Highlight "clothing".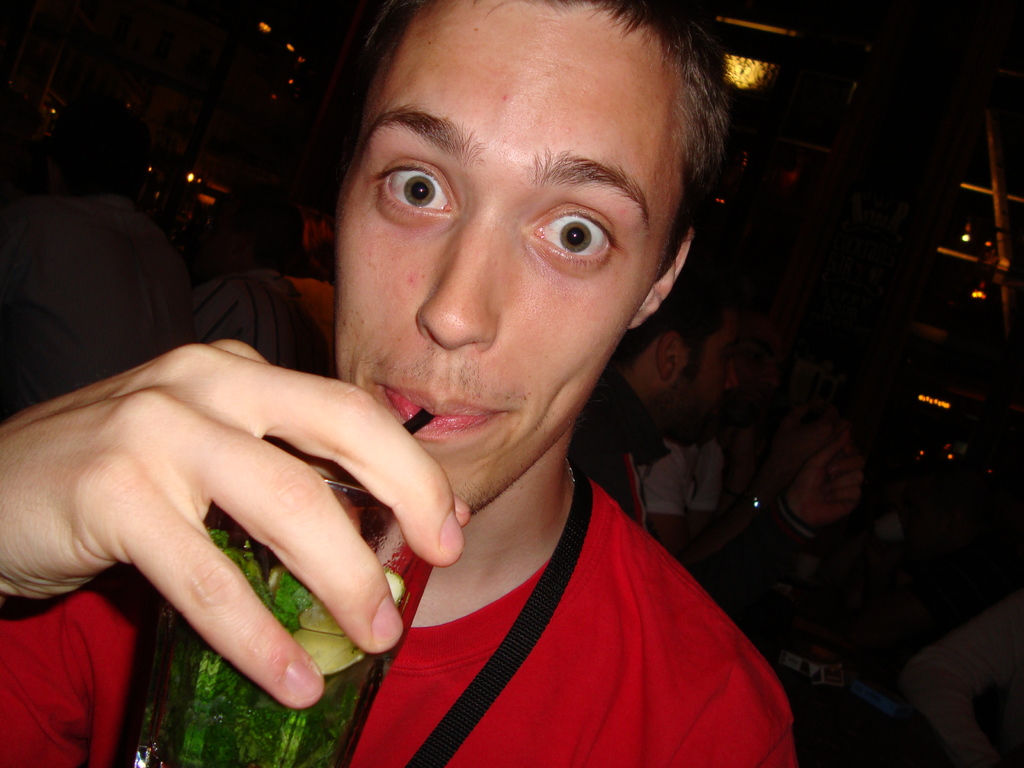
Highlighted region: 0 196 188 413.
